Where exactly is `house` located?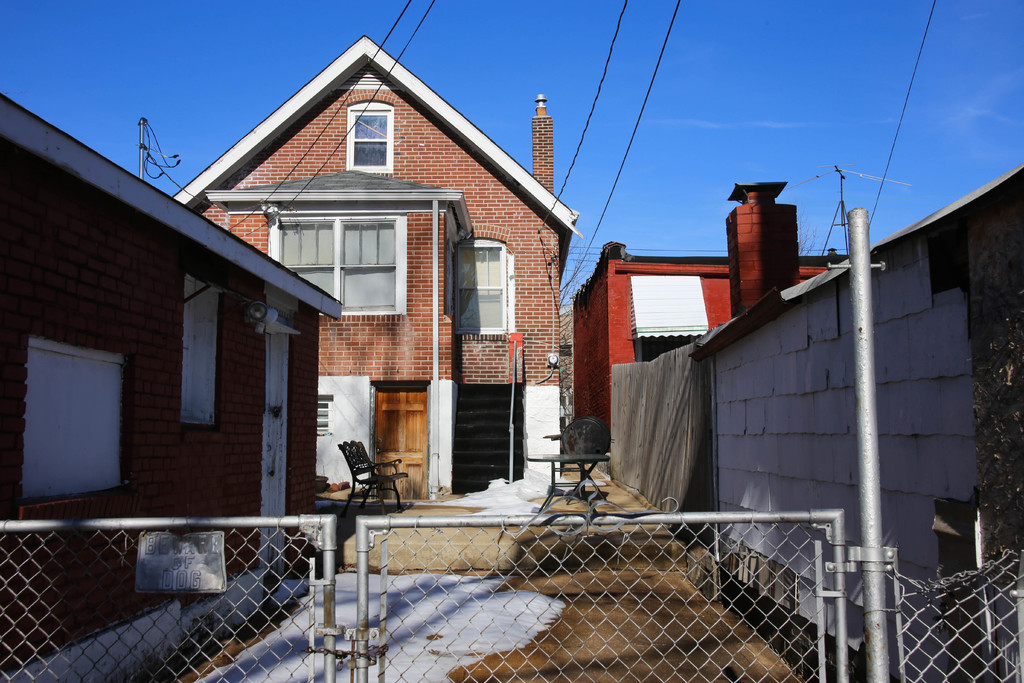
Its bounding box is rect(0, 89, 341, 682).
